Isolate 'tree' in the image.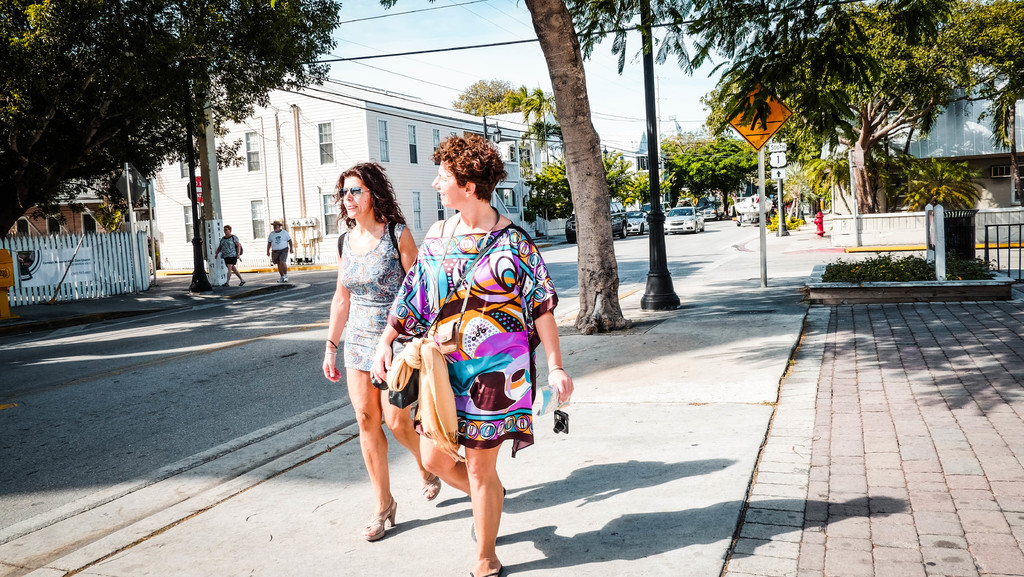
Isolated region: region(455, 85, 568, 169).
